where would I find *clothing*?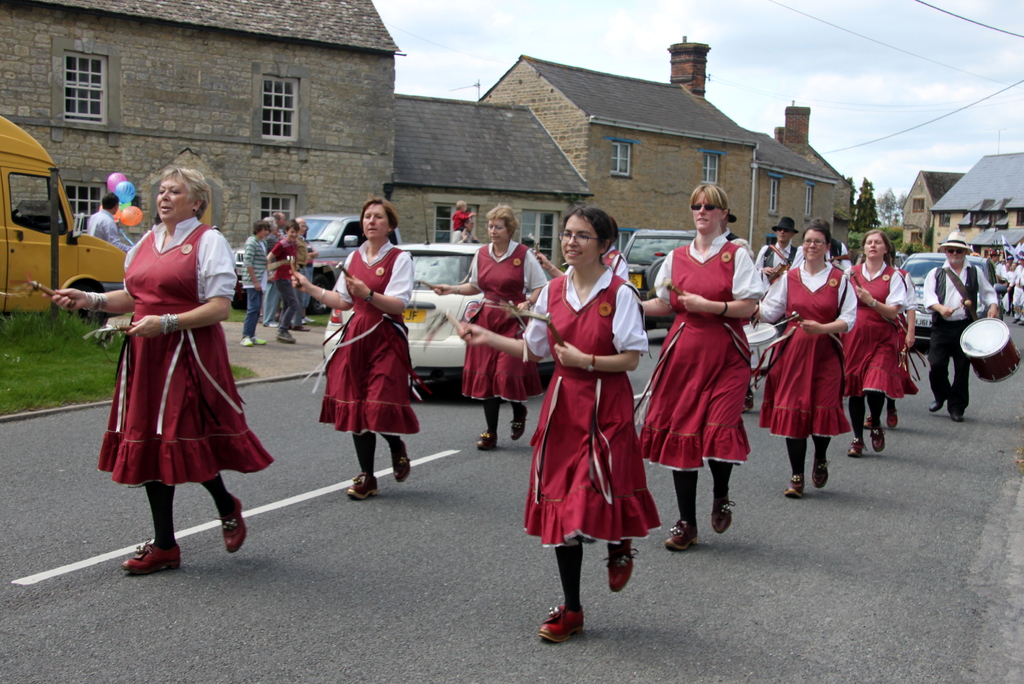
At 893:265:918:390.
